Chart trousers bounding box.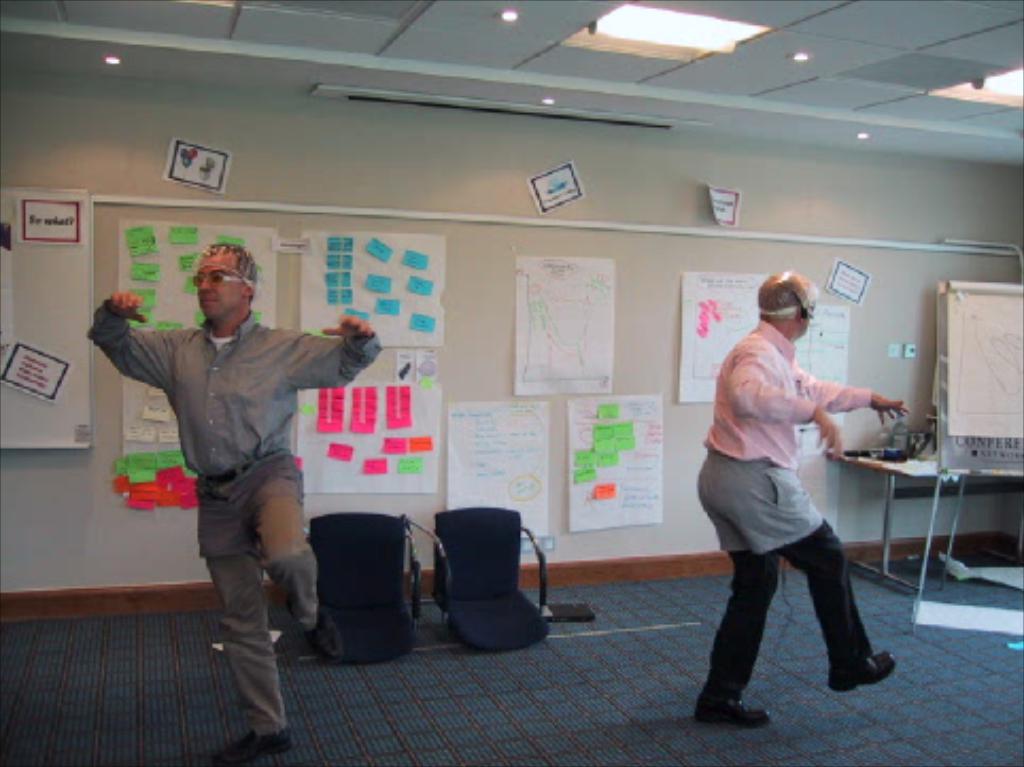
Charted: box(701, 455, 865, 697).
